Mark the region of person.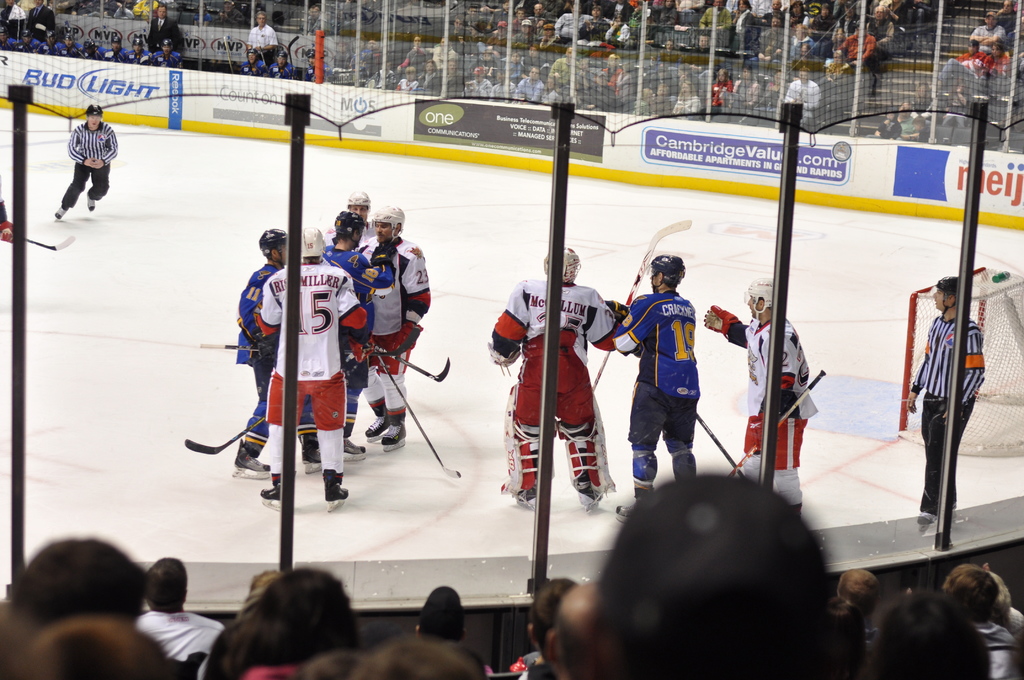
Region: rect(903, 273, 992, 520).
